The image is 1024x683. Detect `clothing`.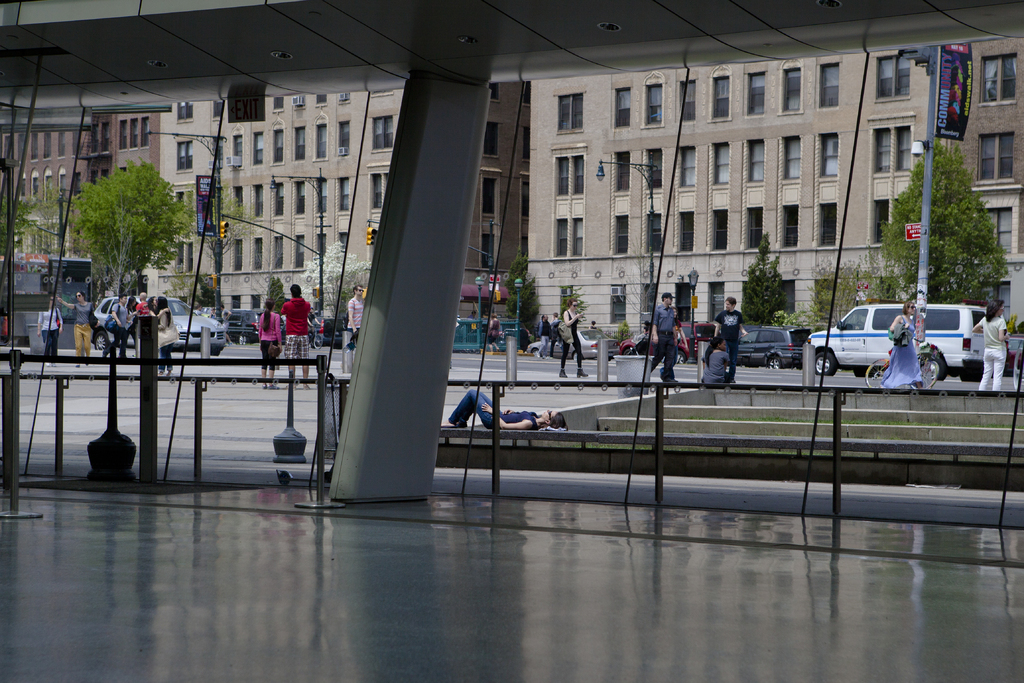
Detection: rect(881, 318, 924, 384).
